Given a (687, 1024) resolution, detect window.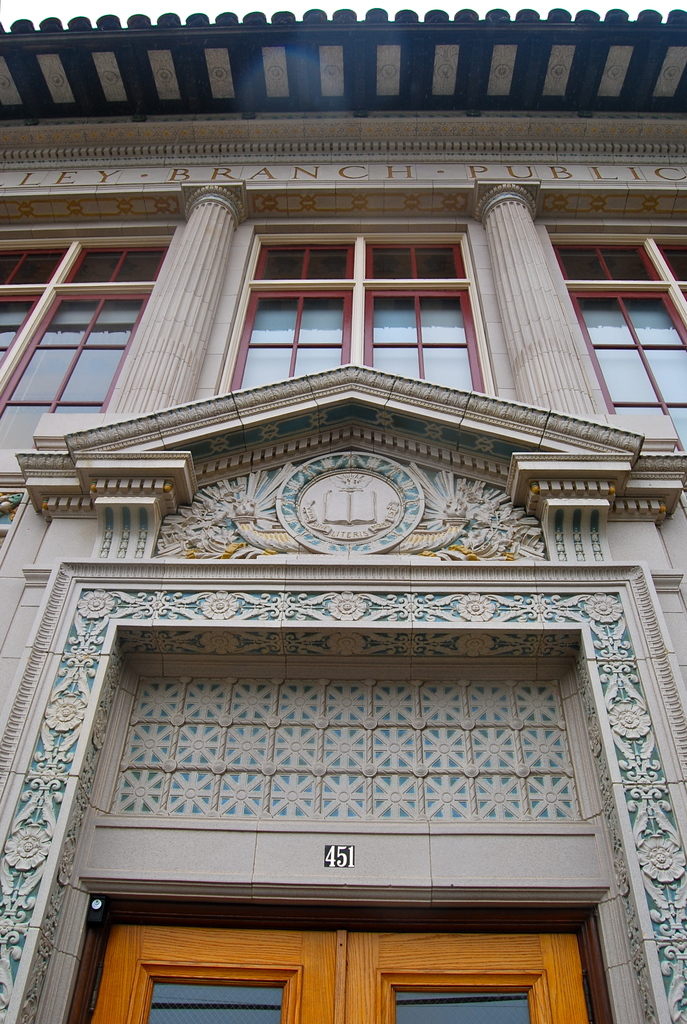
detection(536, 221, 686, 454).
